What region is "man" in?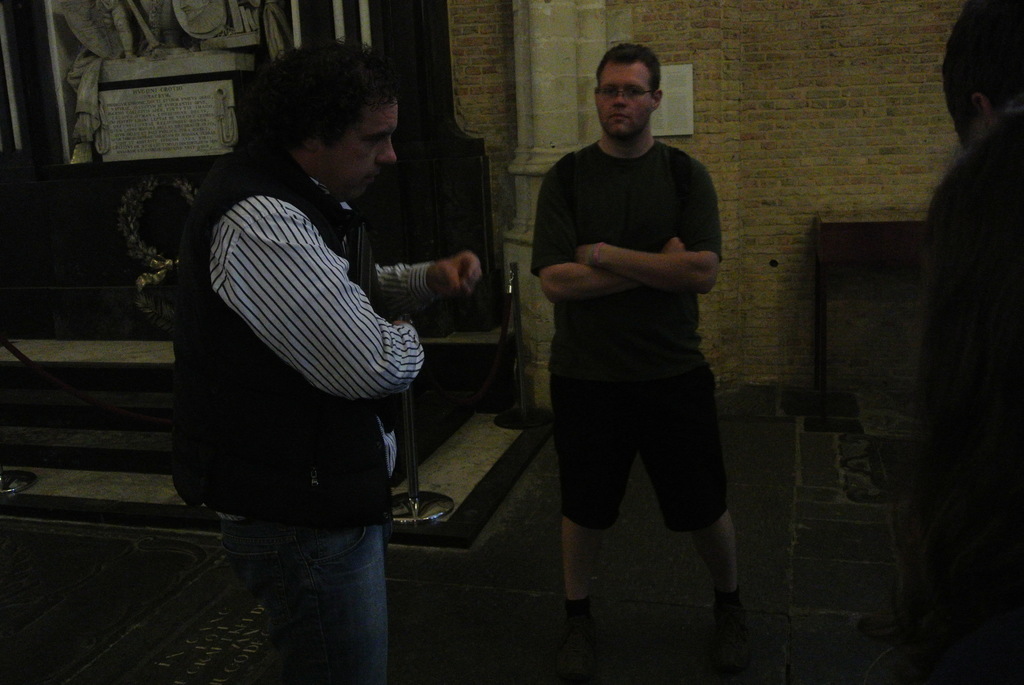
pyautogui.locateOnScreen(166, 42, 487, 684).
